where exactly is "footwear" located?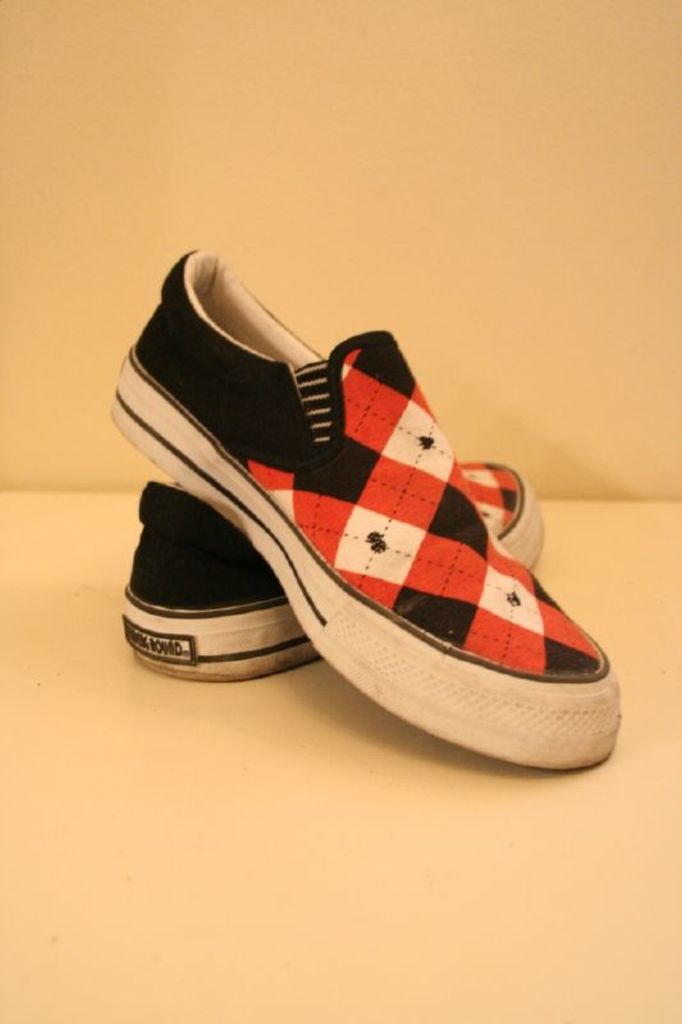
Its bounding box is [x1=118, y1=458, x2=541, y2=677].
